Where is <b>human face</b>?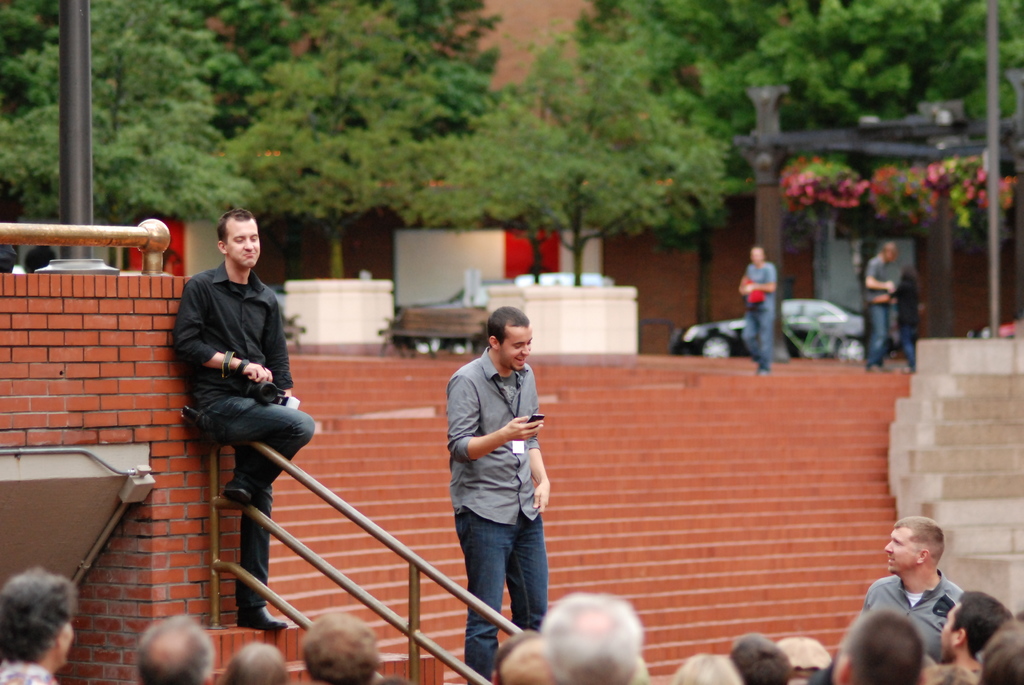
detection(497, 327, 532, 374).
